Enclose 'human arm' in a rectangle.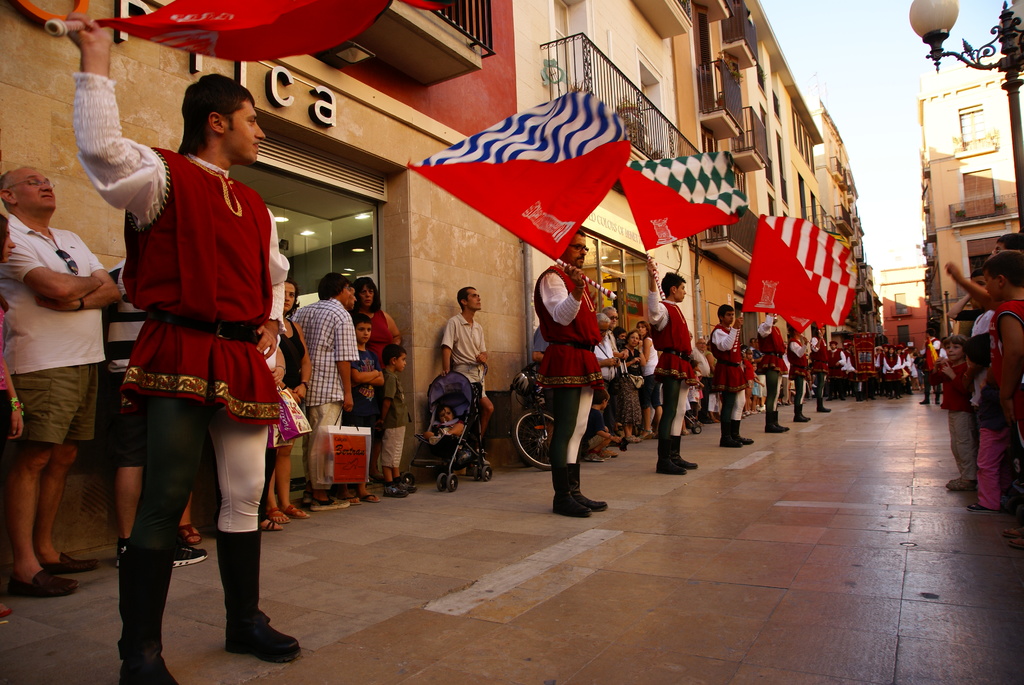
bbox(753, 312, 780, 337).
